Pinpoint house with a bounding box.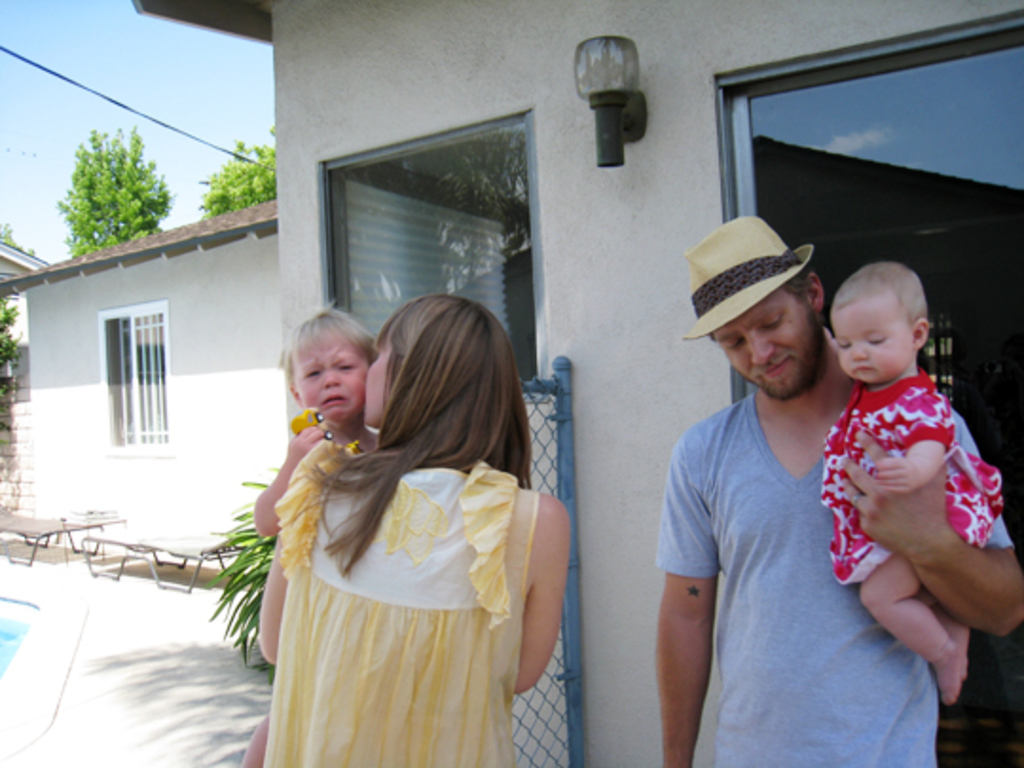
[left=23, top=154, right=381, bottom=529].
